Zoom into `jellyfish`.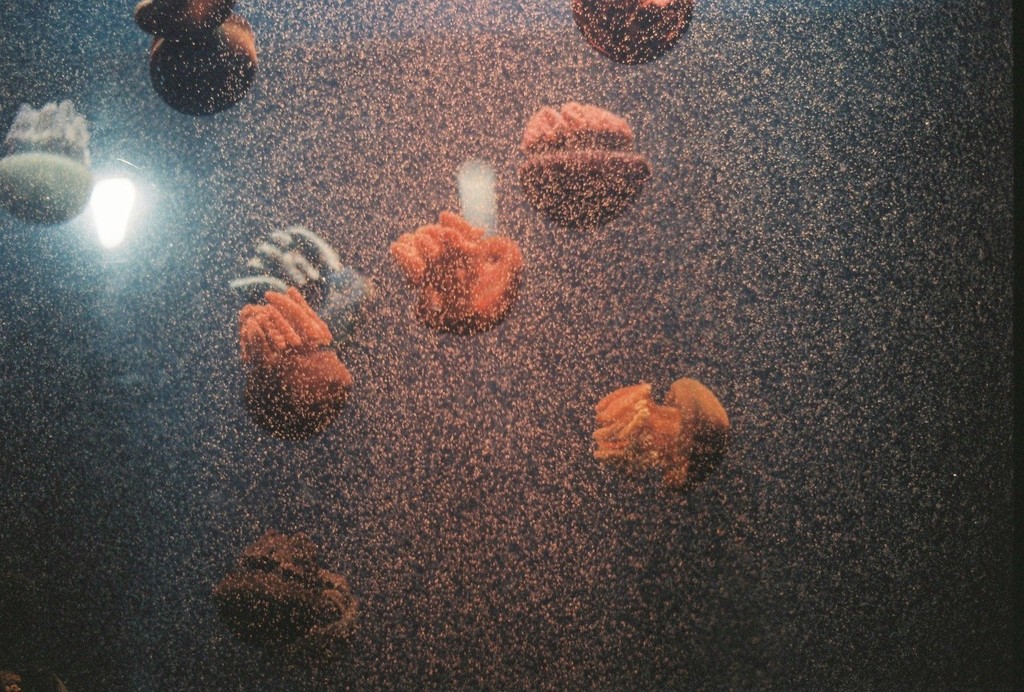
Zoom target: bbox=[5, 94, 104, 243].
